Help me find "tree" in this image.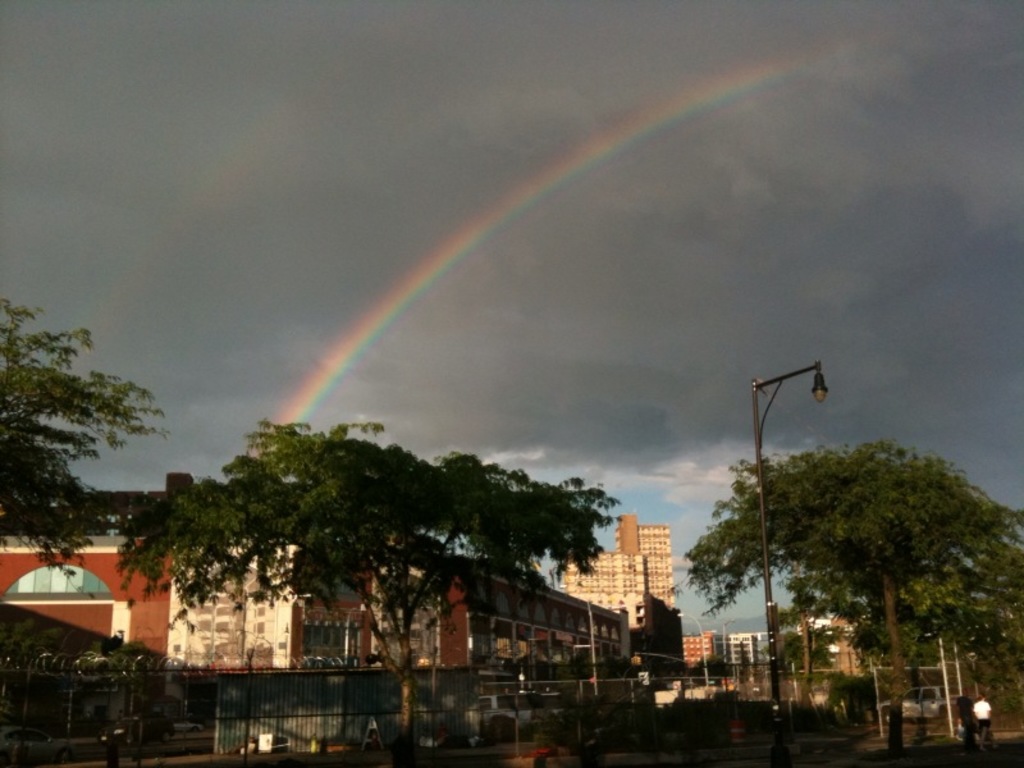
Found it: x1=778, y1=596, x2=838, y2=700.
